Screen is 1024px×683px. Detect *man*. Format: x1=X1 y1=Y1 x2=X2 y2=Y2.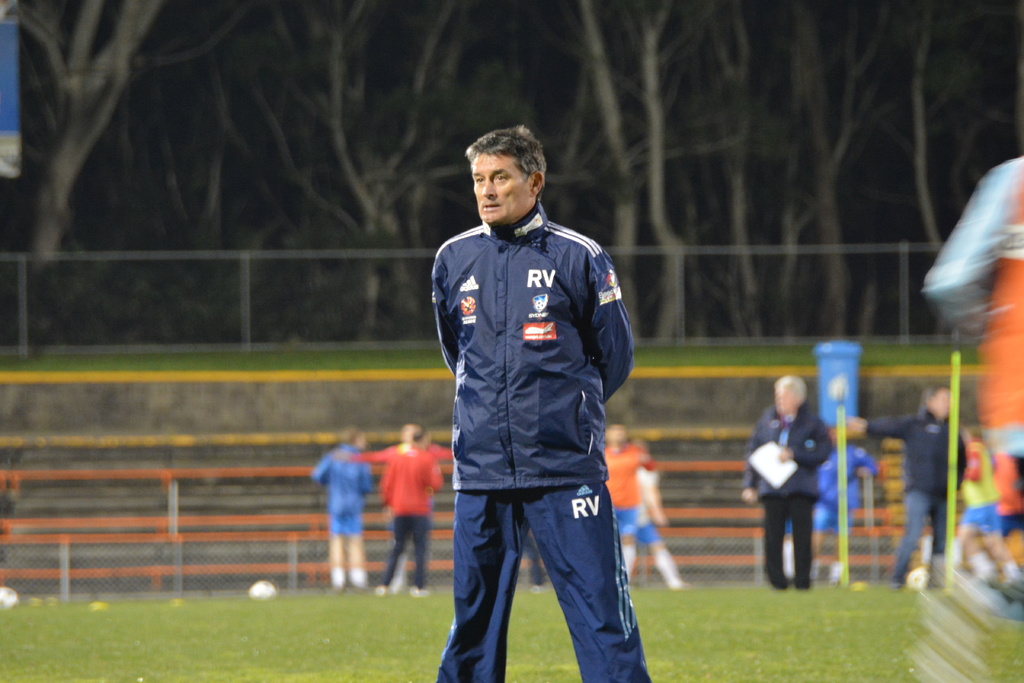
x1=425 y1=105 x2=654 y2=678.
